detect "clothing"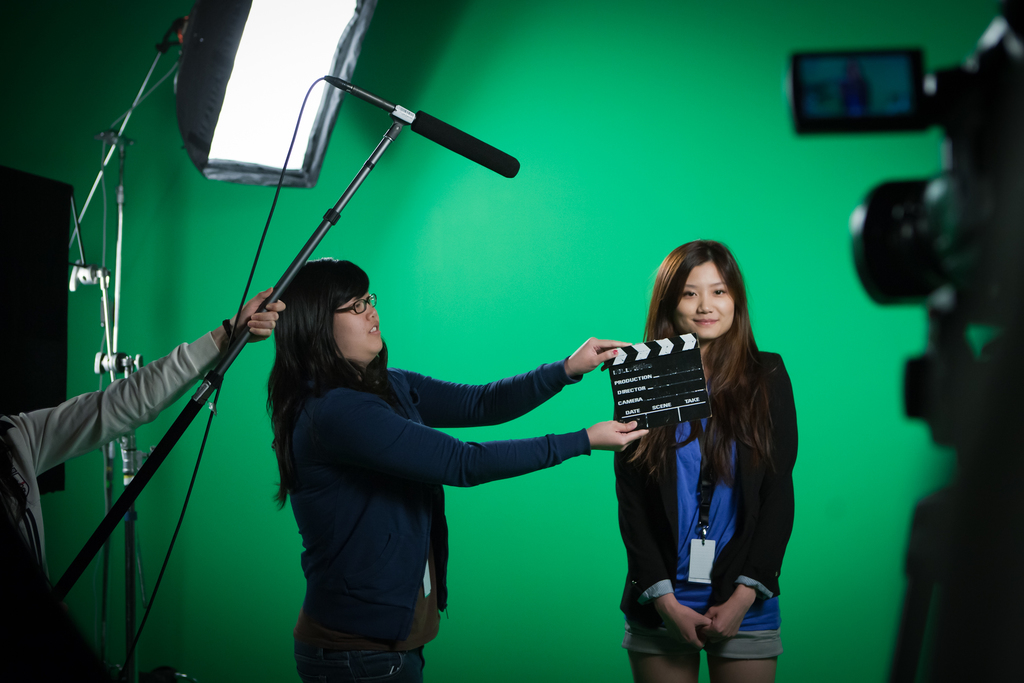
1 333 220 584
